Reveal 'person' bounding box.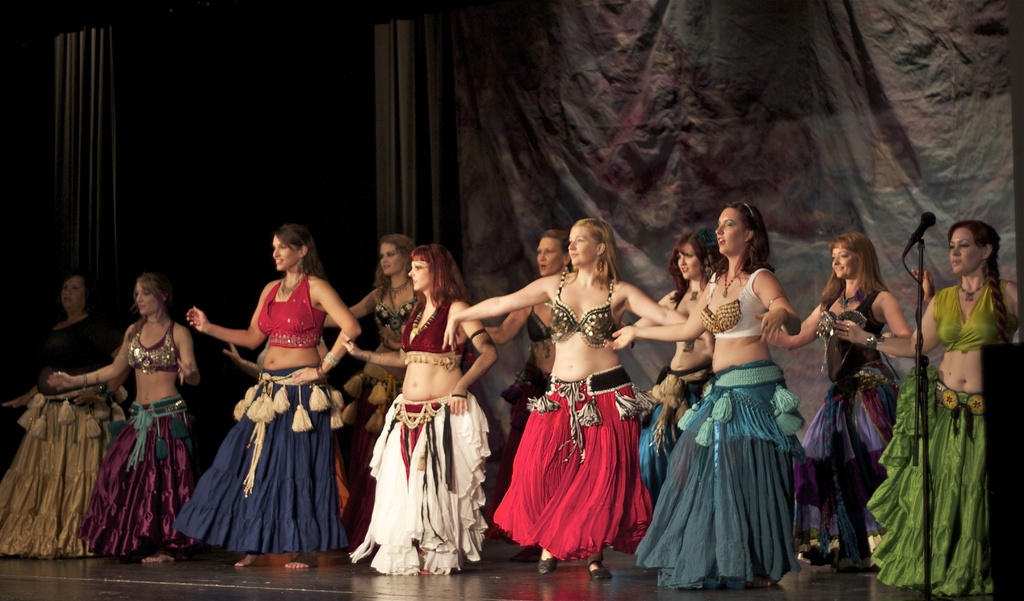
Revealed: [x1=342, y1=242, x2=502, y2=573].
